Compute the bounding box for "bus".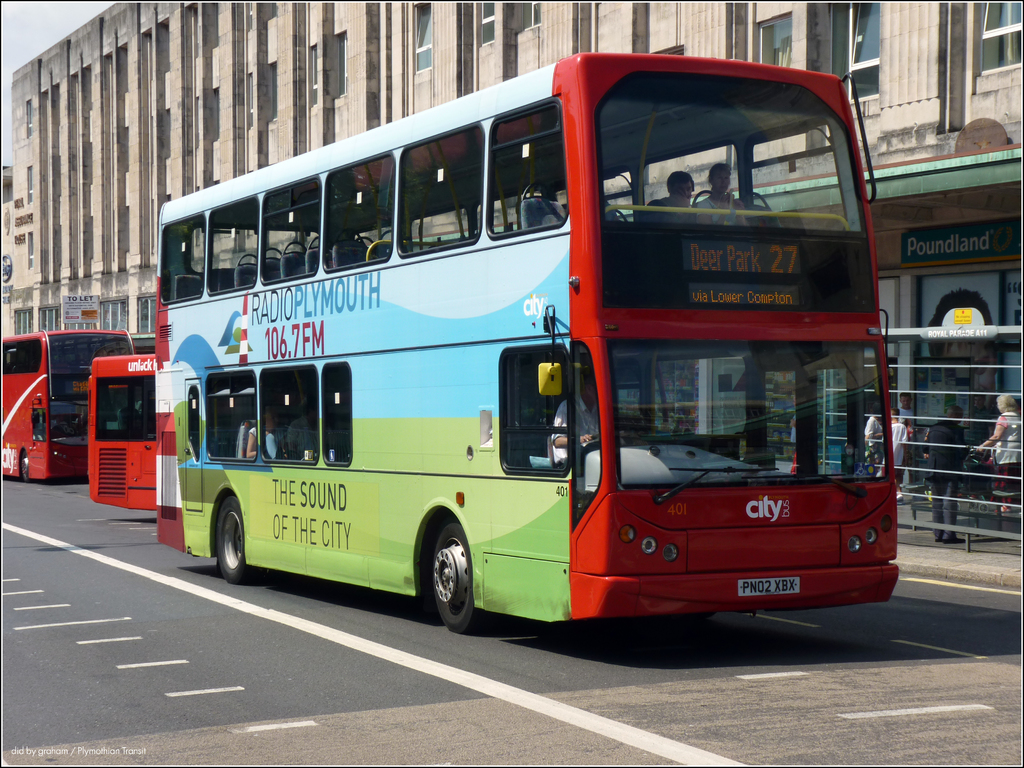
bbox=[0, 331, 133, 479].
